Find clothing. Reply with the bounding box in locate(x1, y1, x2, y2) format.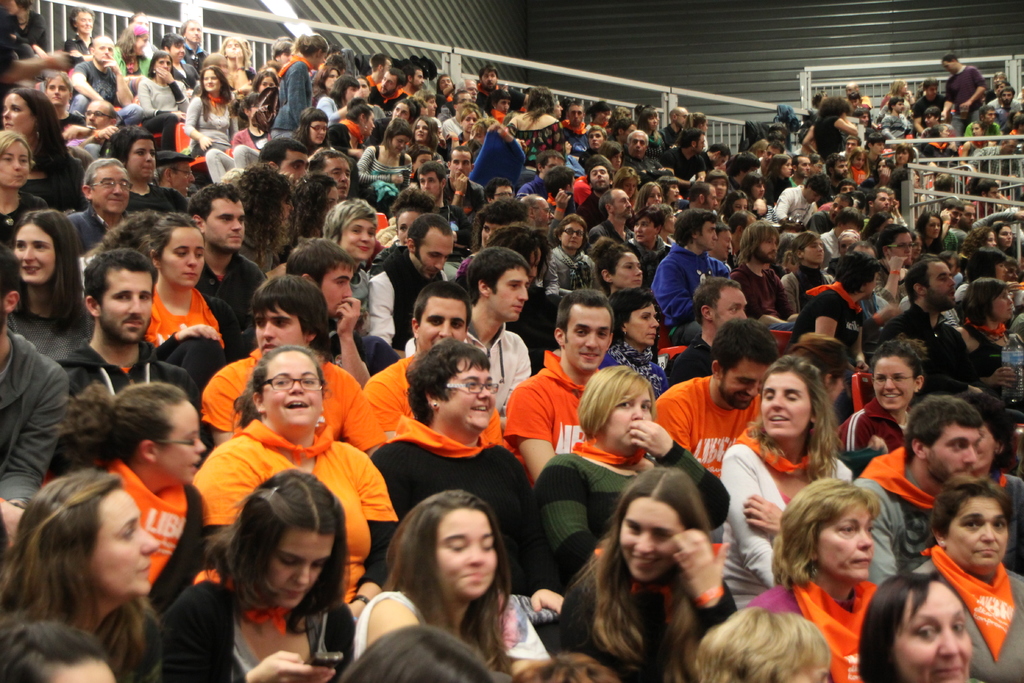
locate(139, 76, 184, 112).
